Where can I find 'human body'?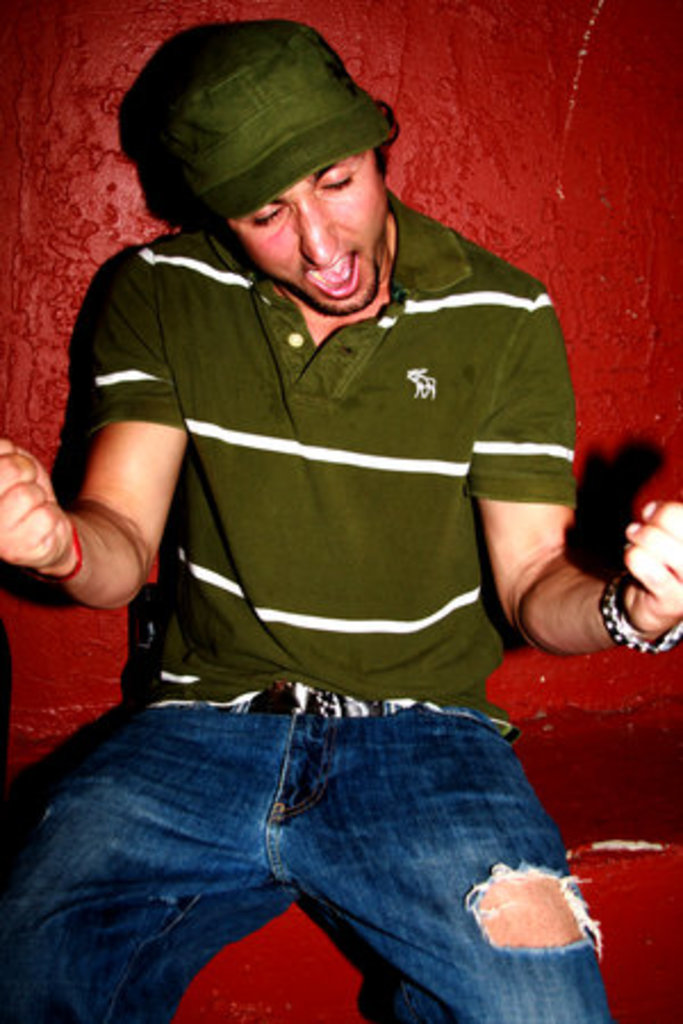
You can find it at (46,152,615,1008).
